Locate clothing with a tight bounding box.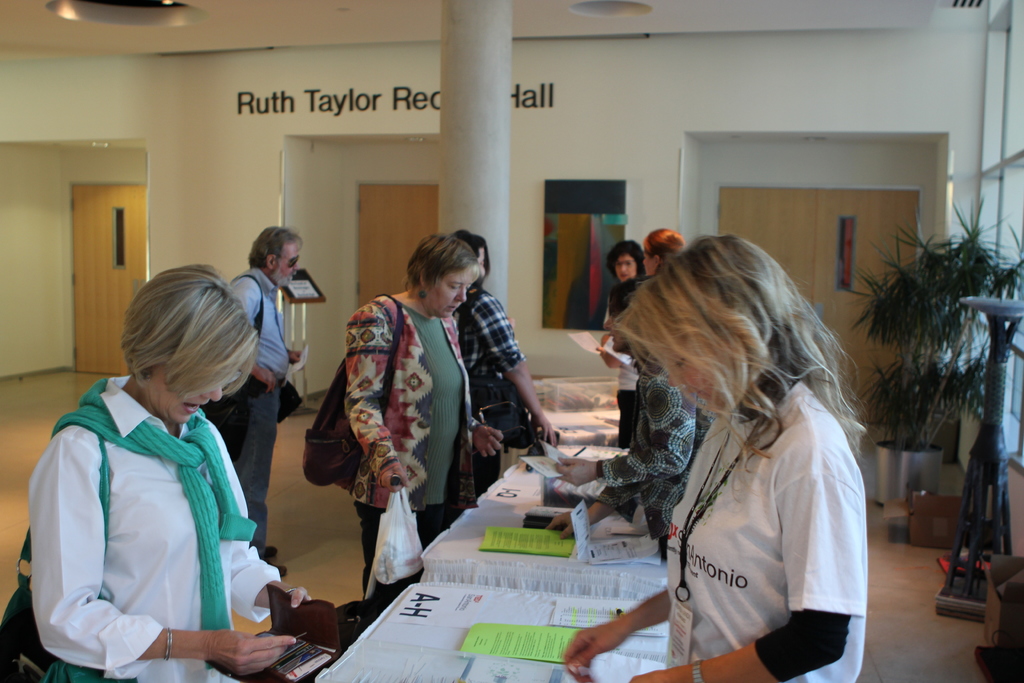
detection(344, 297, 479, 628).
